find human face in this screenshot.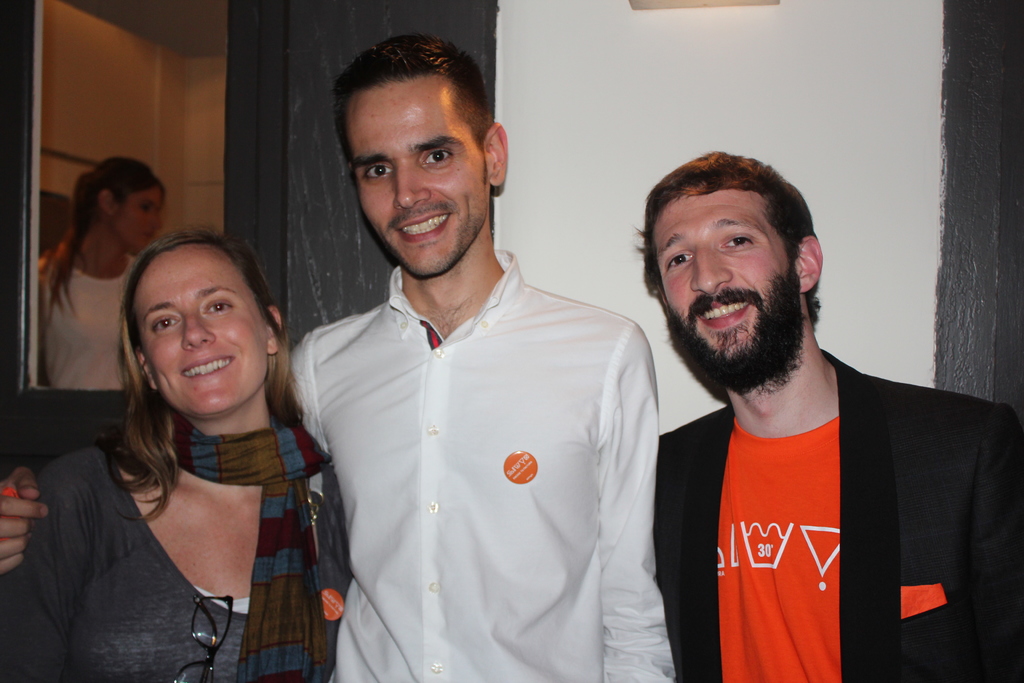
The bounding box for human face is crop(657, 188, 792, 387).
